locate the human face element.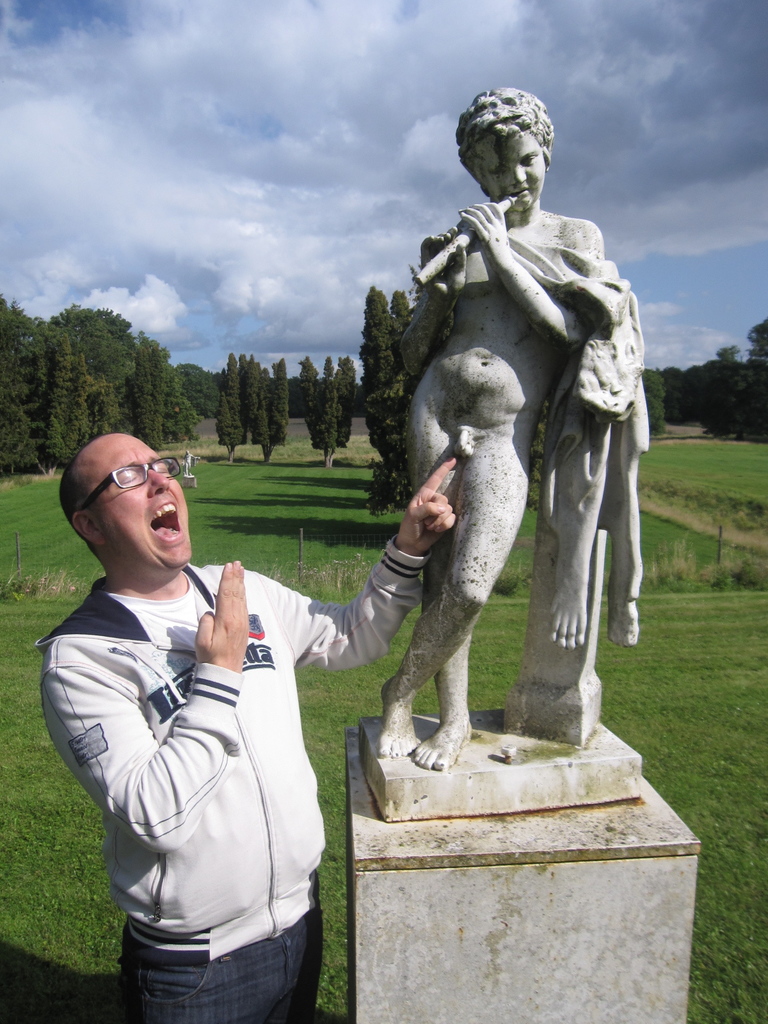
Element bbox: [x1=82, y1=433, x2=191, y2=571].
